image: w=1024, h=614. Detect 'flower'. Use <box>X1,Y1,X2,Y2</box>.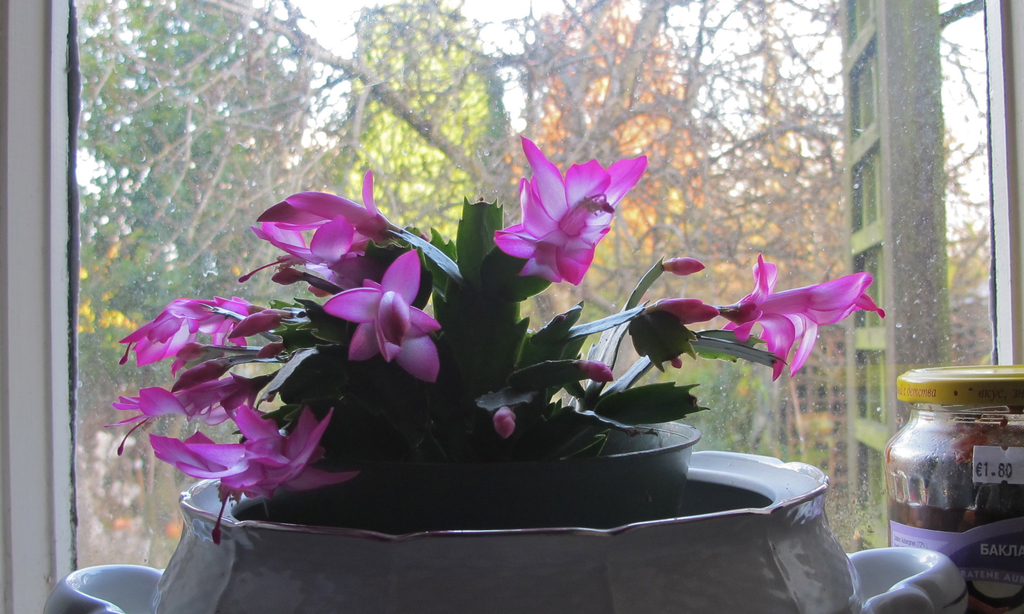
<box>149,402,364,549</box>.
